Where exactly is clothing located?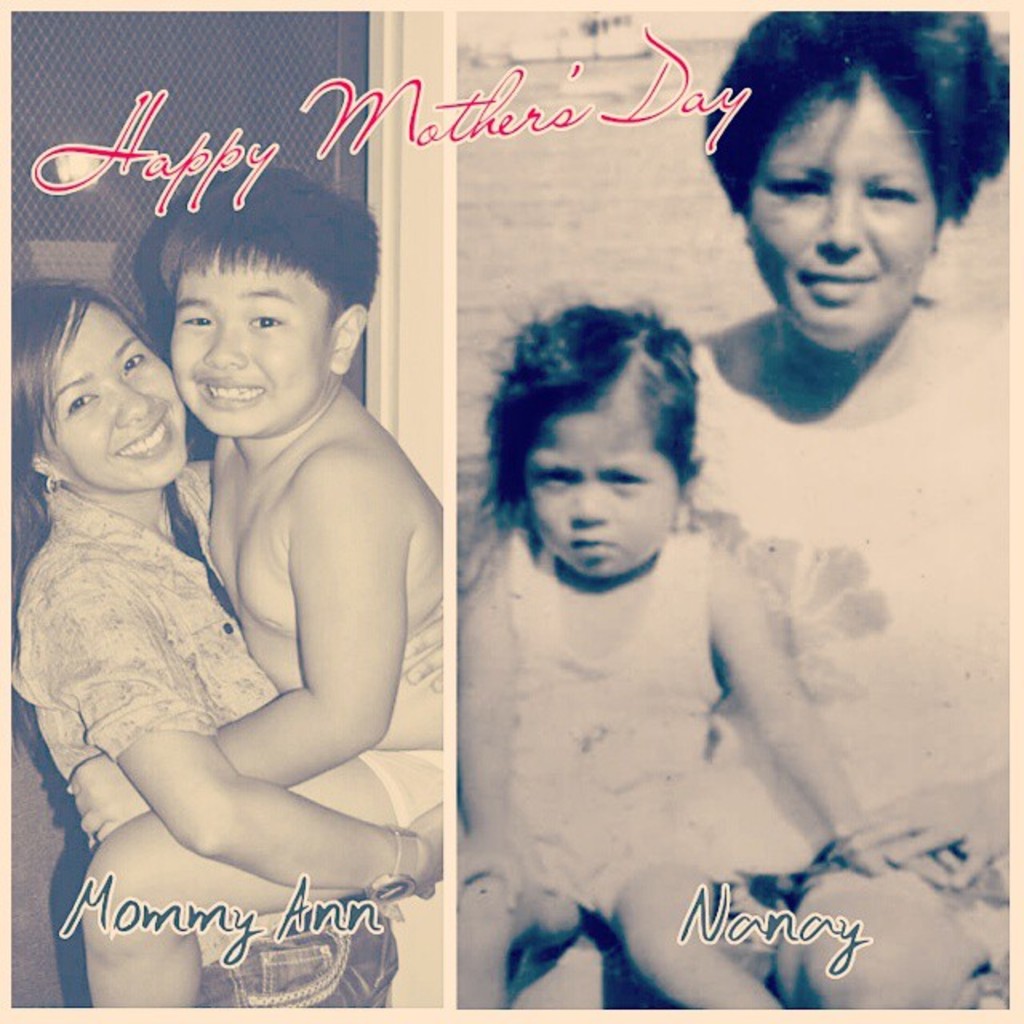
Its bounding box is {"x1": 0, "y1": 475, "x2": 402, "y2": 1022}.
